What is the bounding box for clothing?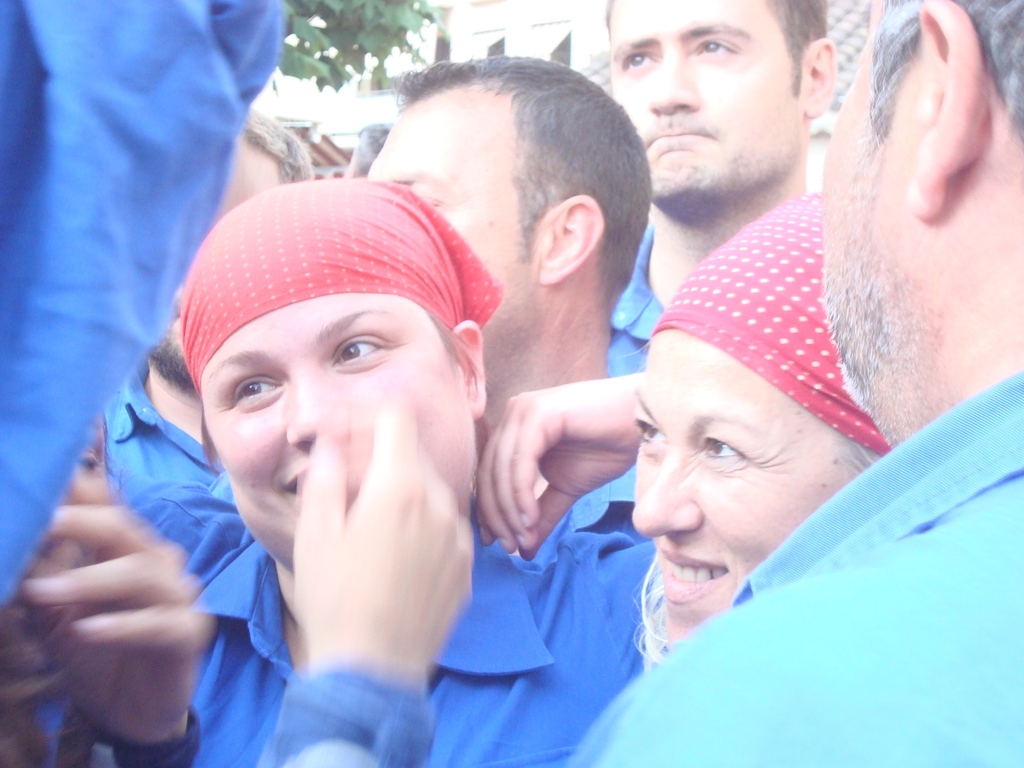
box=[92, 369, 247, 581].
